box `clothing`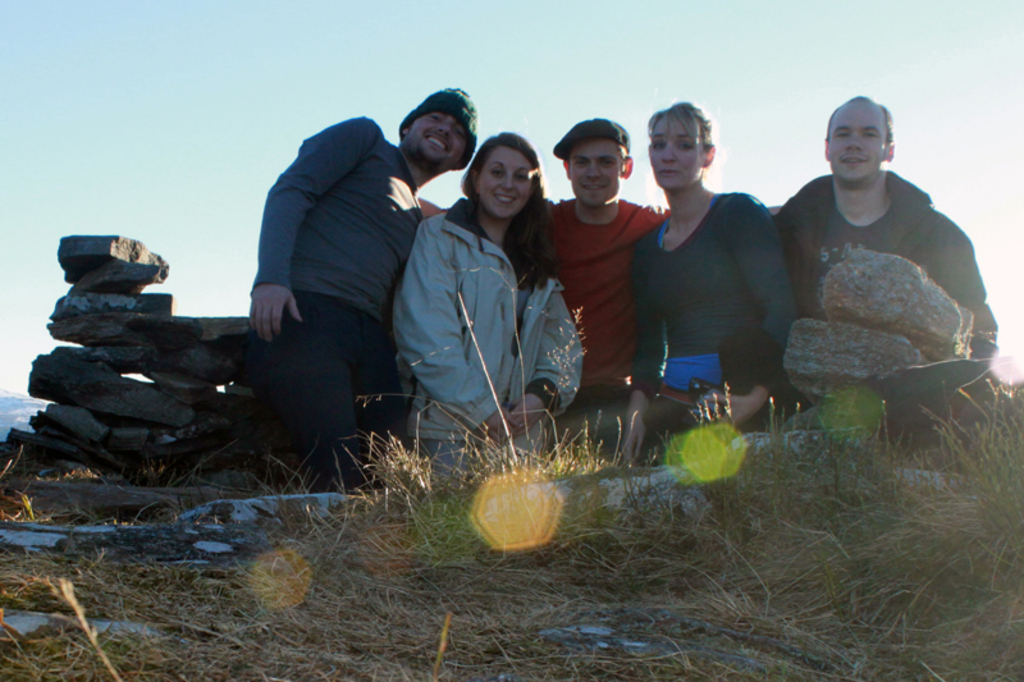
locate(778, 174, 997, 408)
